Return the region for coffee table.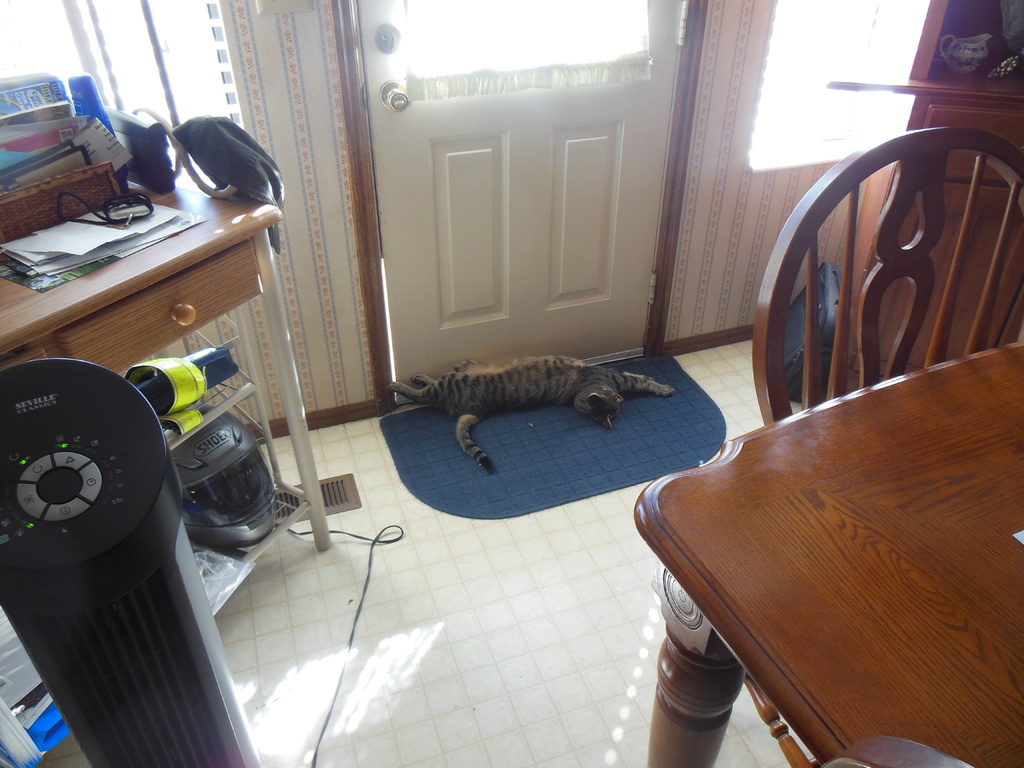
region(660, 347, 1001, 767).
